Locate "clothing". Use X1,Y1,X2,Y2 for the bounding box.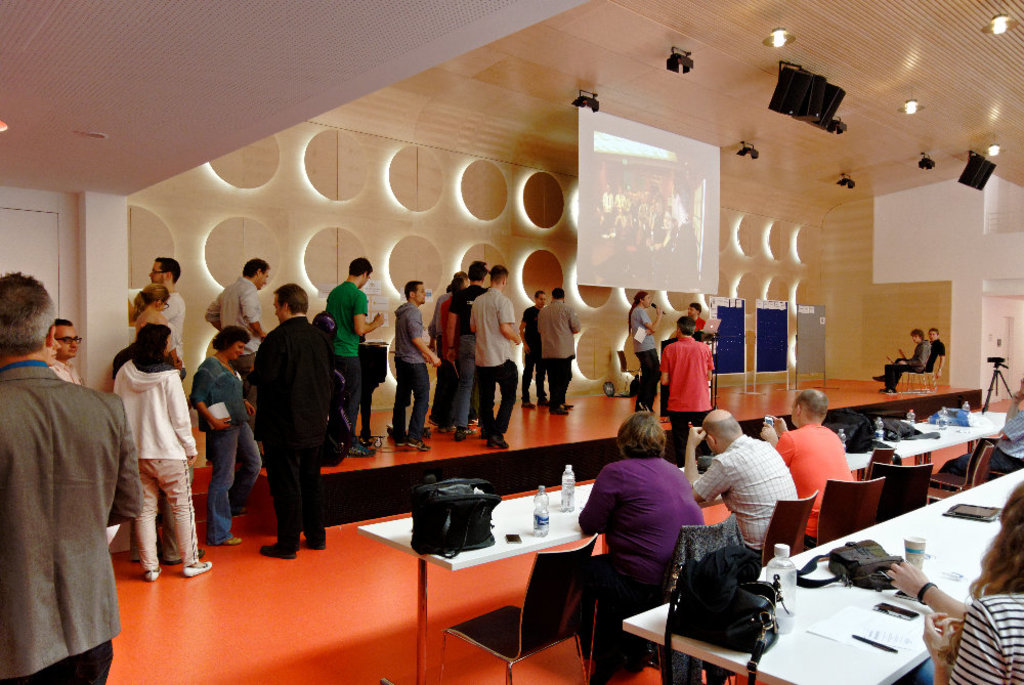
250,306,334,556.
